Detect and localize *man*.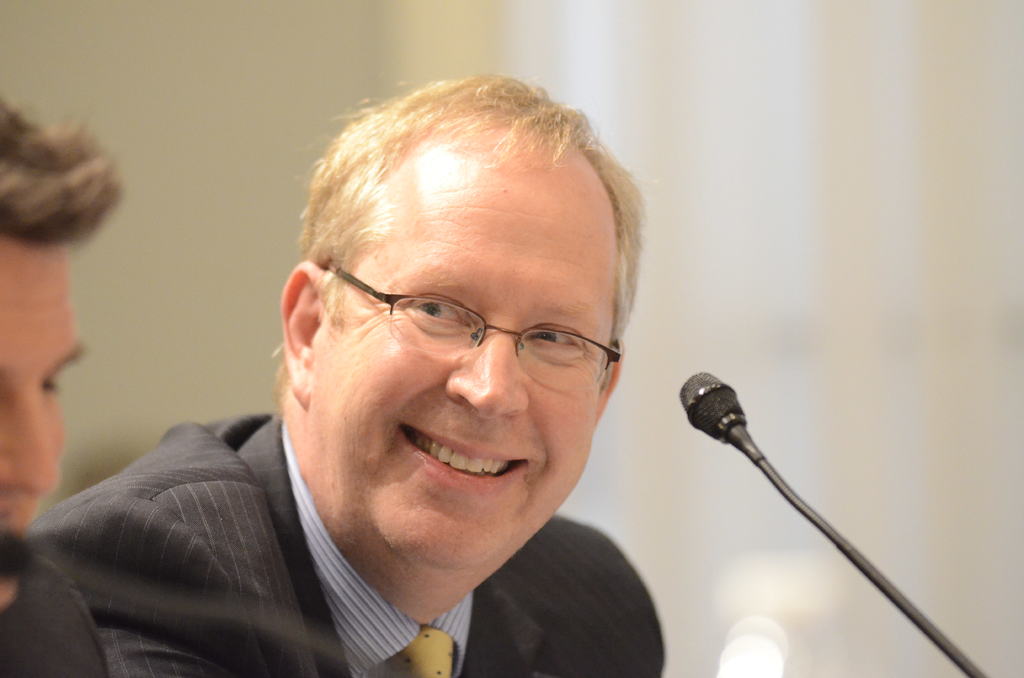
Localized at select_region(0, 92, 129, 677).
